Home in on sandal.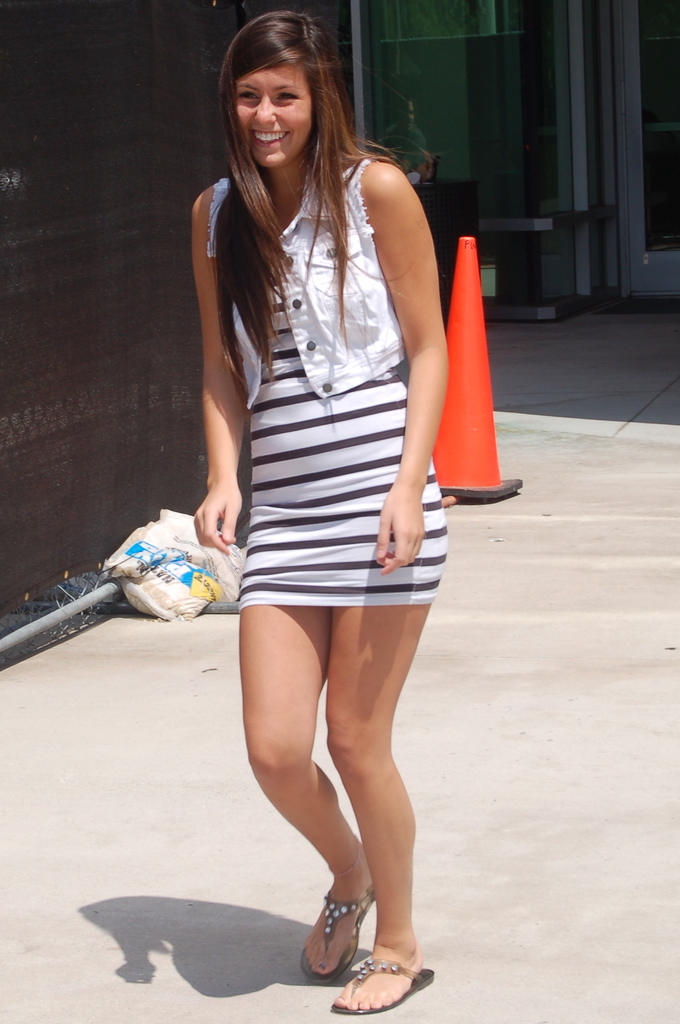
Homed in at bbox=[299, 886, 378, 980].
